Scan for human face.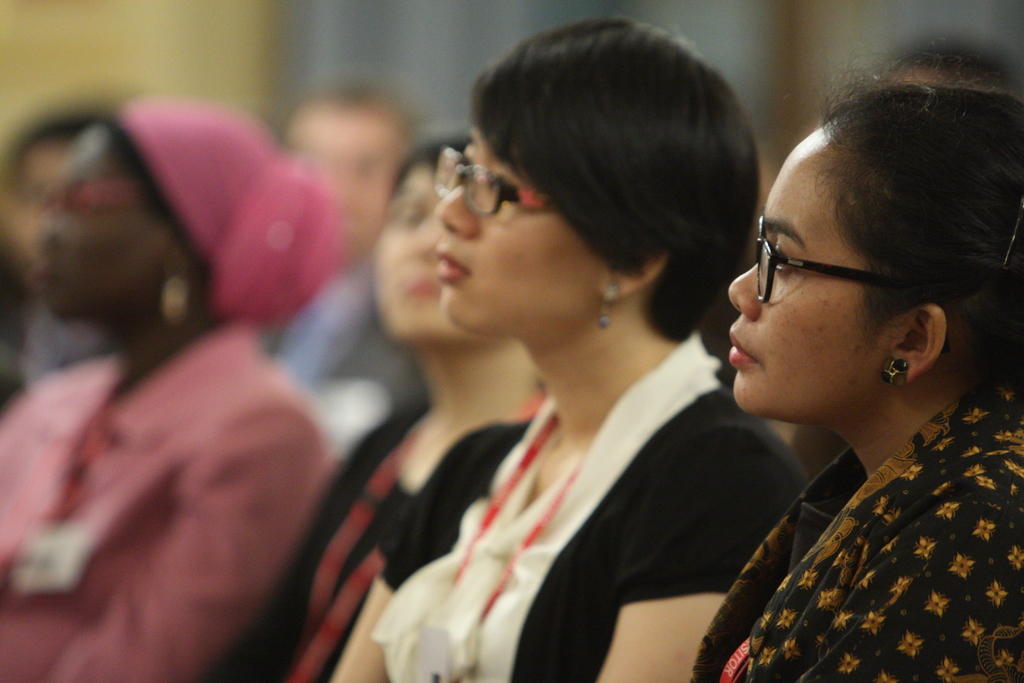
Scan result: bbox=[33, 123, 160, 315].
